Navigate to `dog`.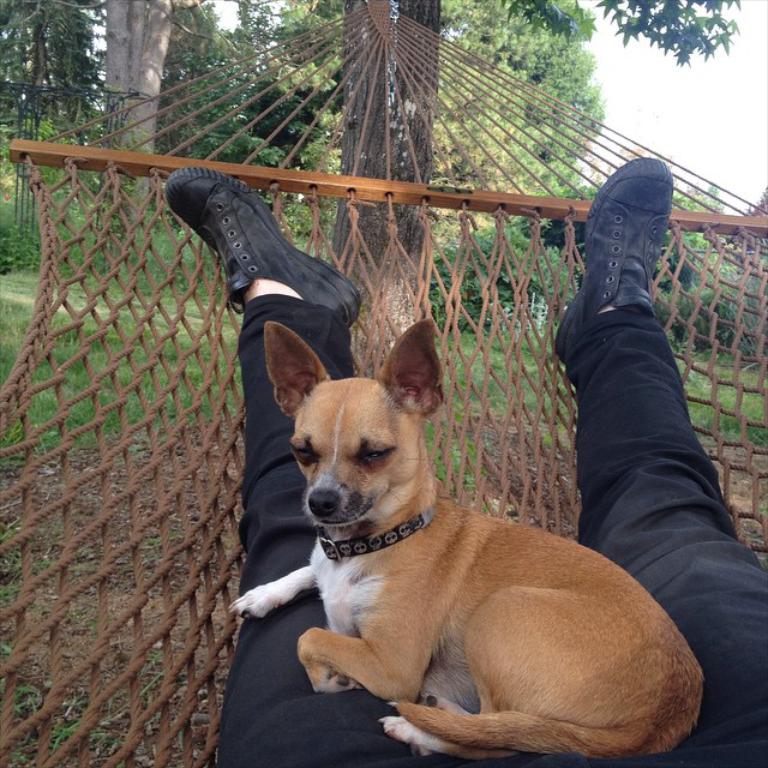
Navigation target: pyautogui.locateOnScreen(224, 316, 708, 763).
